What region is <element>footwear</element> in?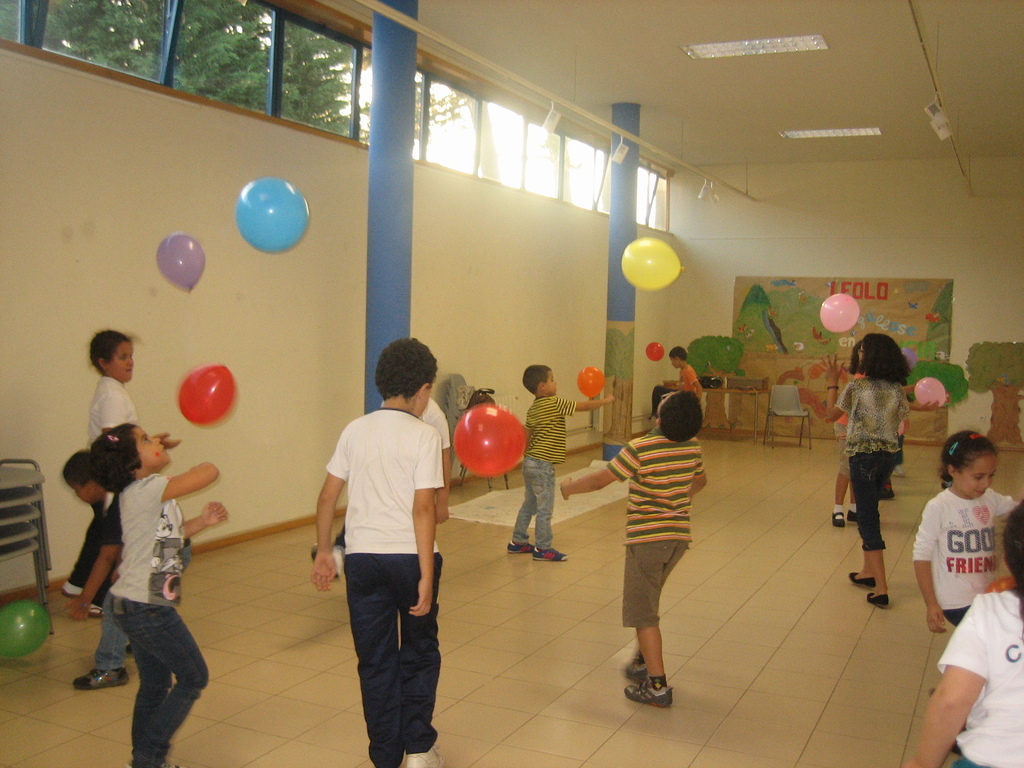
l=83, t=602, r=101, b=621.
